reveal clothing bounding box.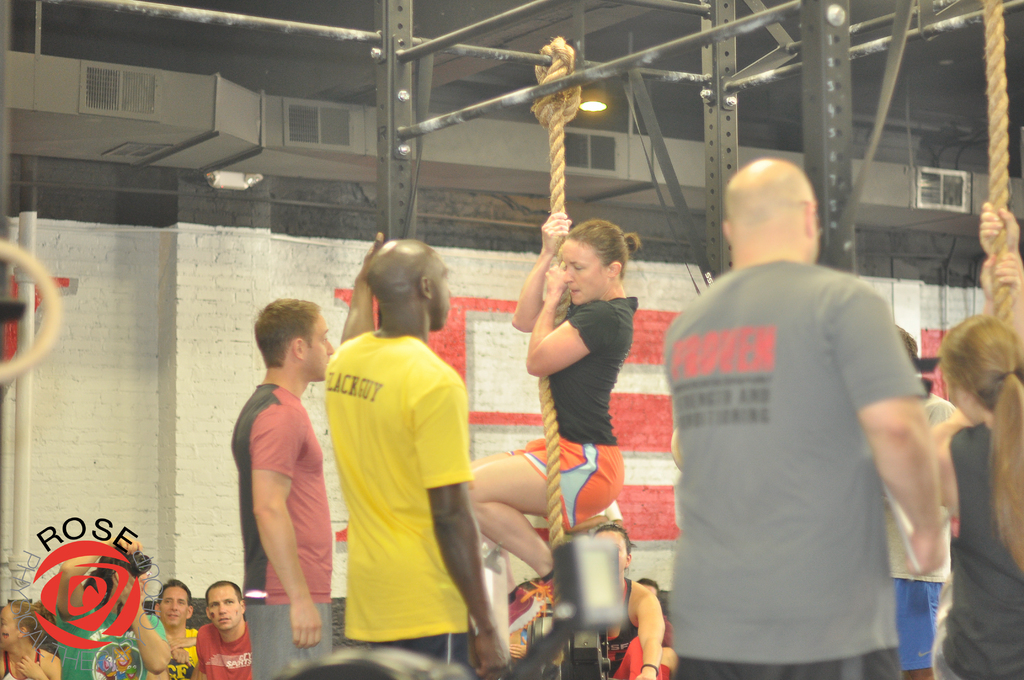
Revealed: {"x1": 663, "y1": 261, "x2": 929, "y2": 679}.
